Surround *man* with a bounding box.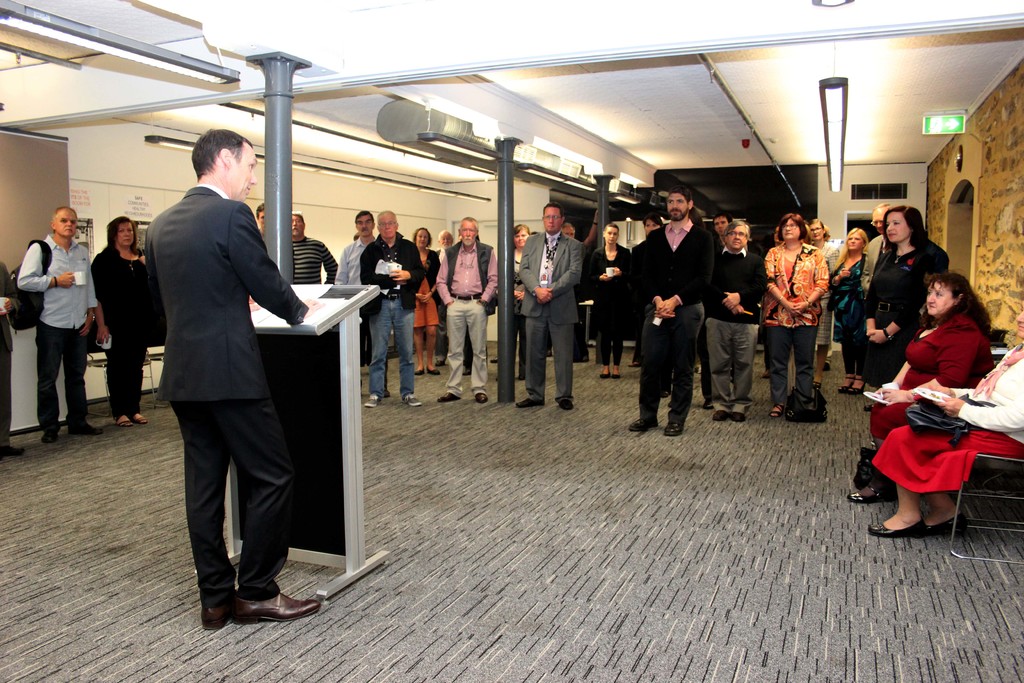
(333, 208, 379, 388).
